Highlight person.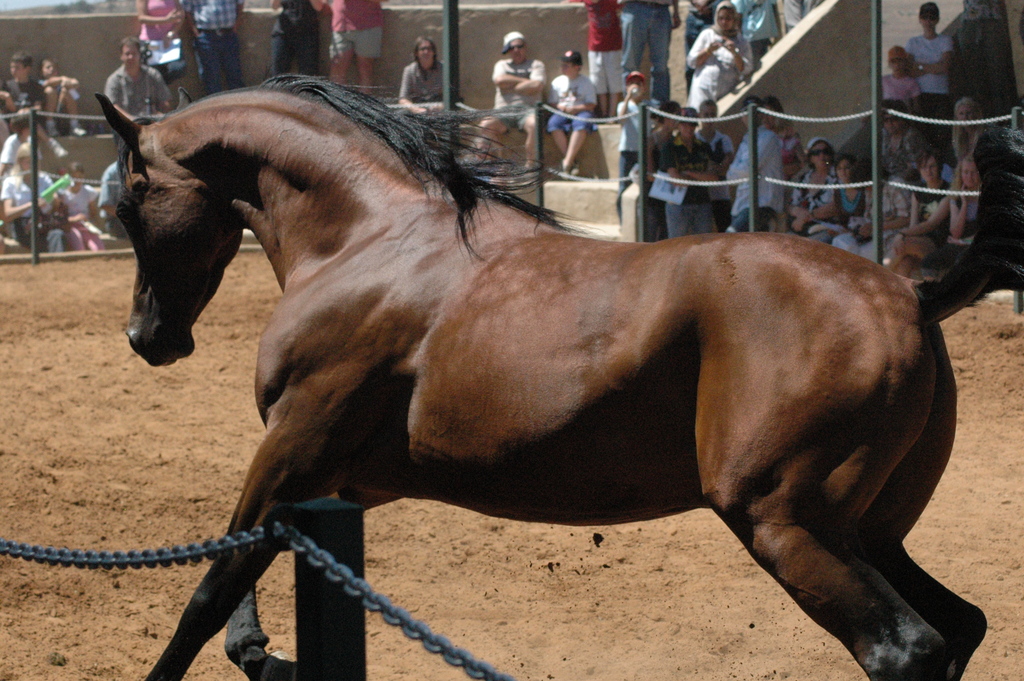
Highlighted region: (902, 168, 939, 255).
